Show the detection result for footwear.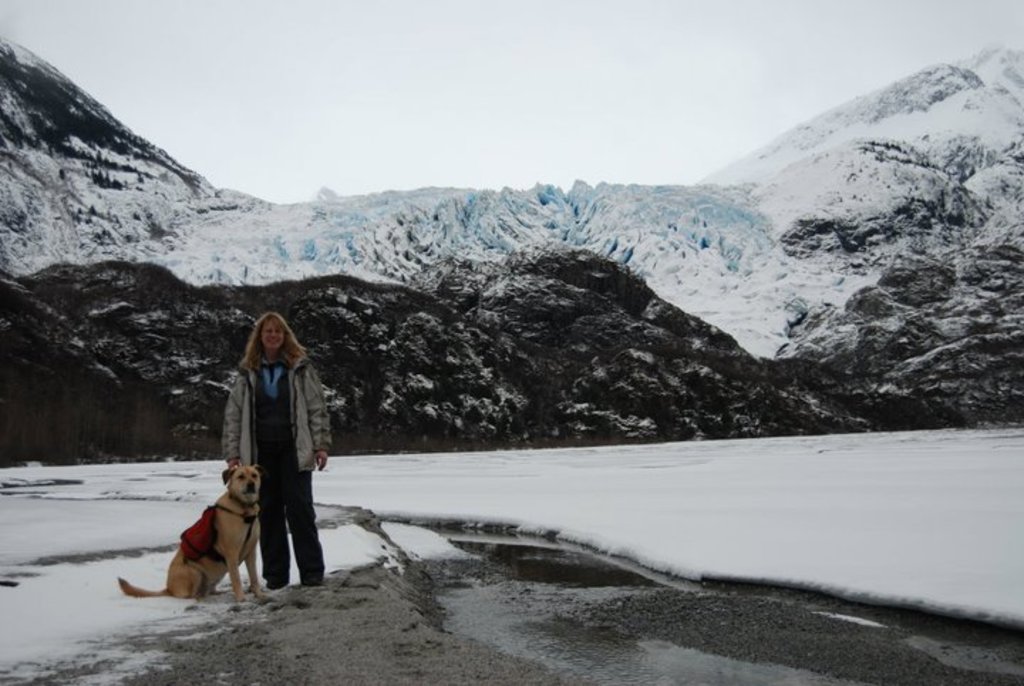
(302, 572, 326, 585).
